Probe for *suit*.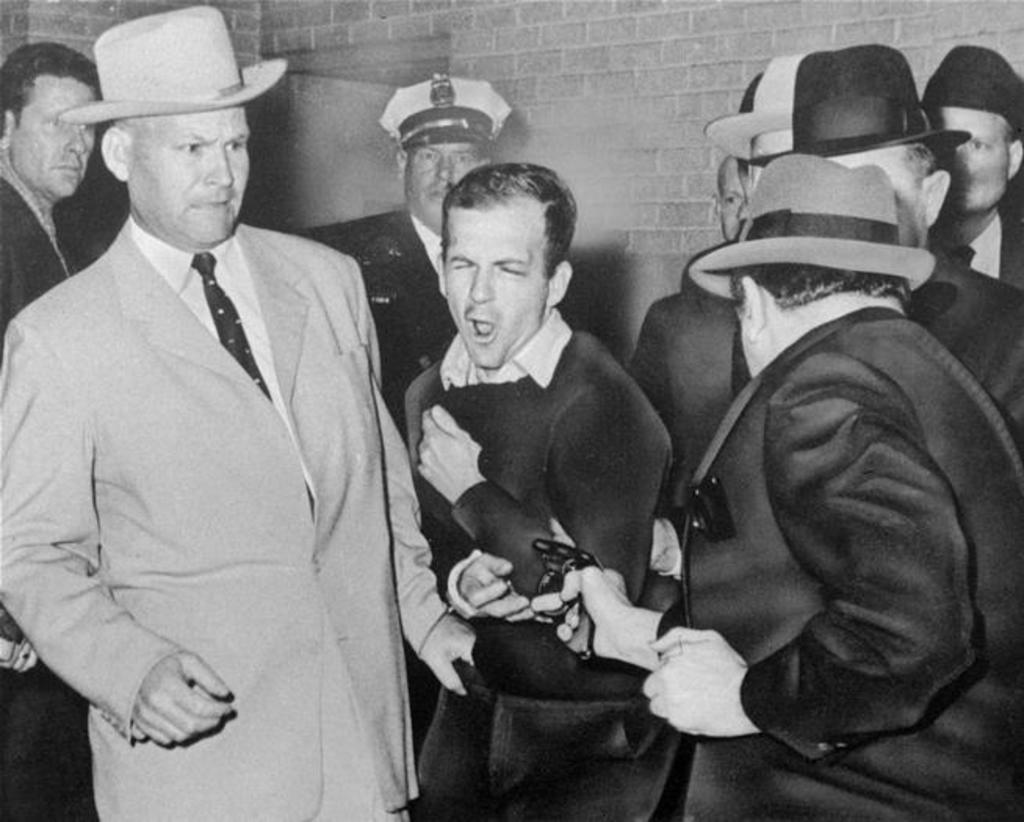
Probe result: bbox=(623, 294, 750, 517).
